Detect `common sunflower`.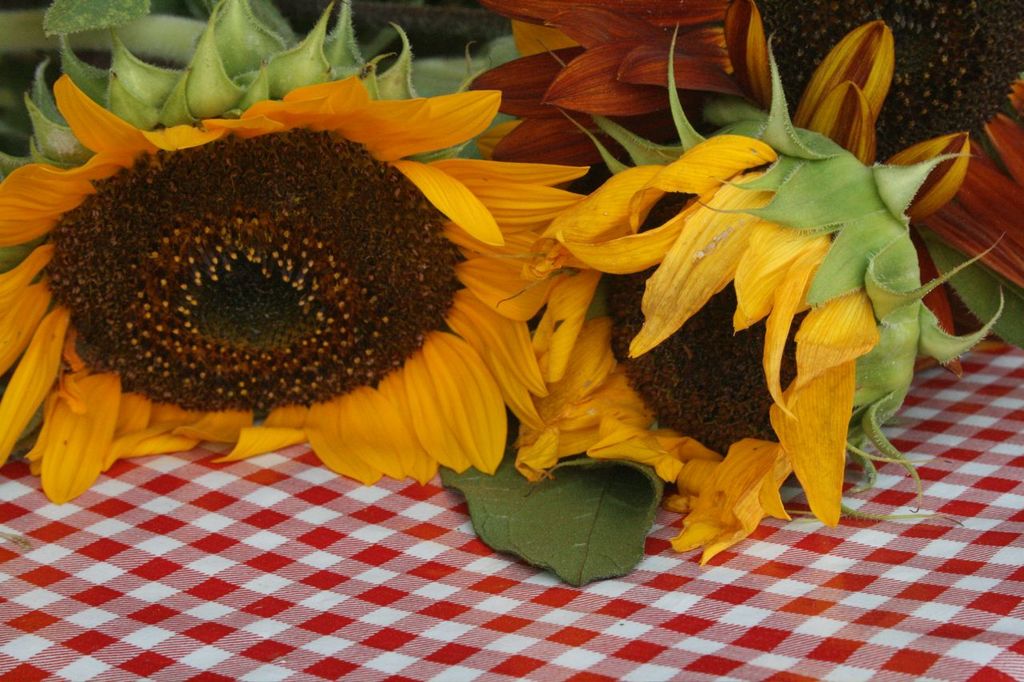
Detected at (535,94,980,569).
